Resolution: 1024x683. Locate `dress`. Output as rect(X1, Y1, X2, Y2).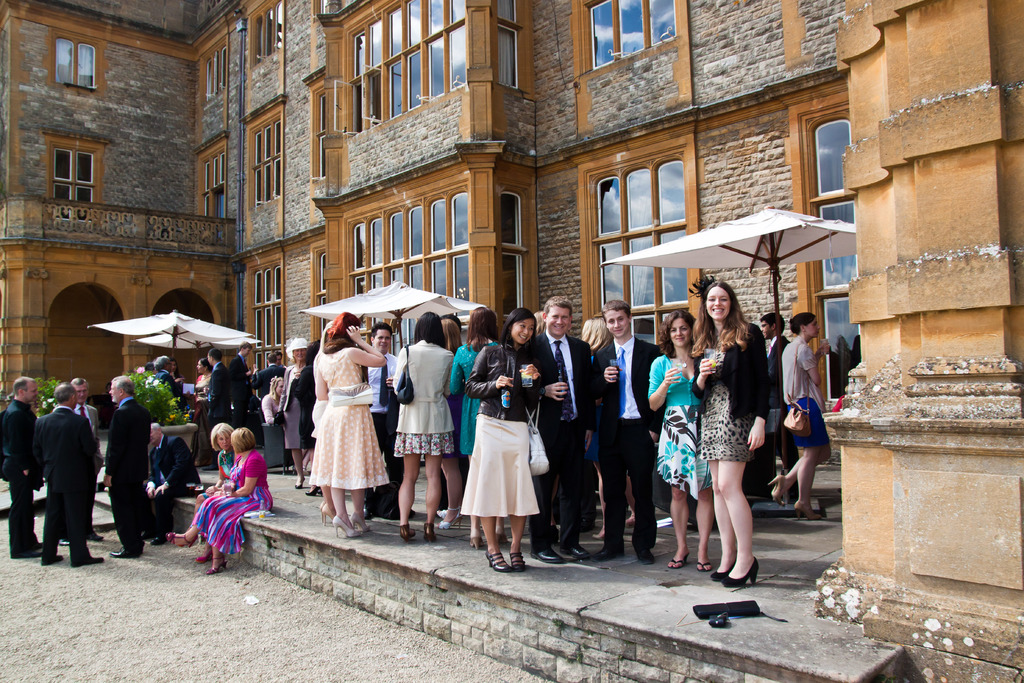
rect(312, 348, 389, 488).
